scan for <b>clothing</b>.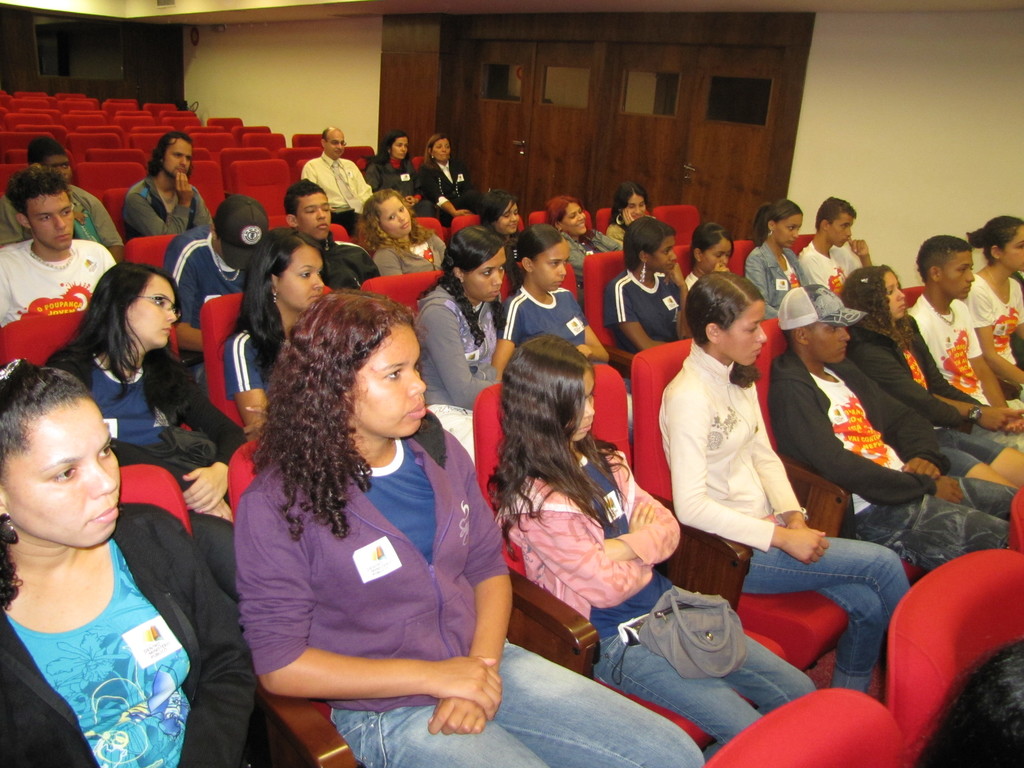
Scan result: (x1=161, y1=224, x2=256, y2=323).
